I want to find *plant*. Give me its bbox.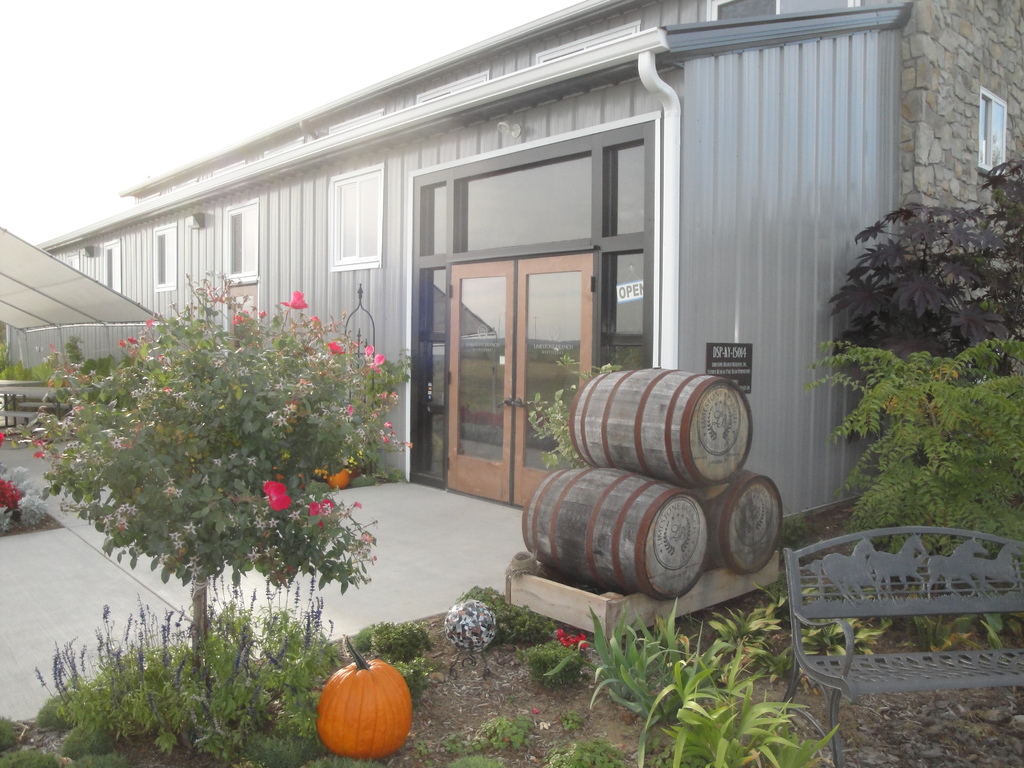
{"left": 749, "top": 580, "right": 1023, "bottom": 660}.
